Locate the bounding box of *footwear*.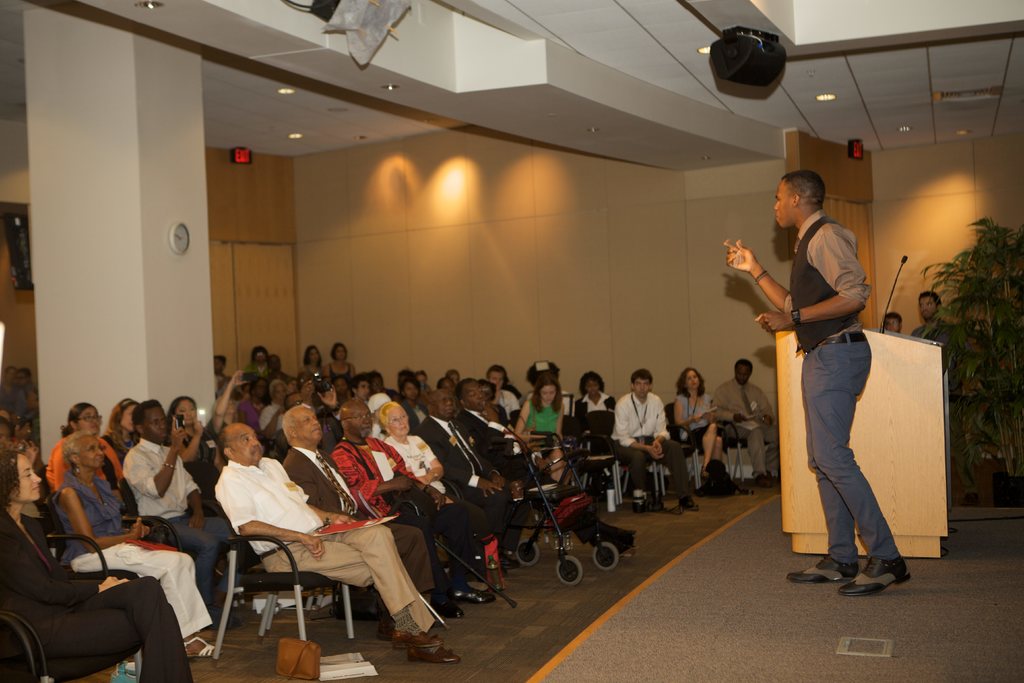
Bounding box: 451 580 503 600.
